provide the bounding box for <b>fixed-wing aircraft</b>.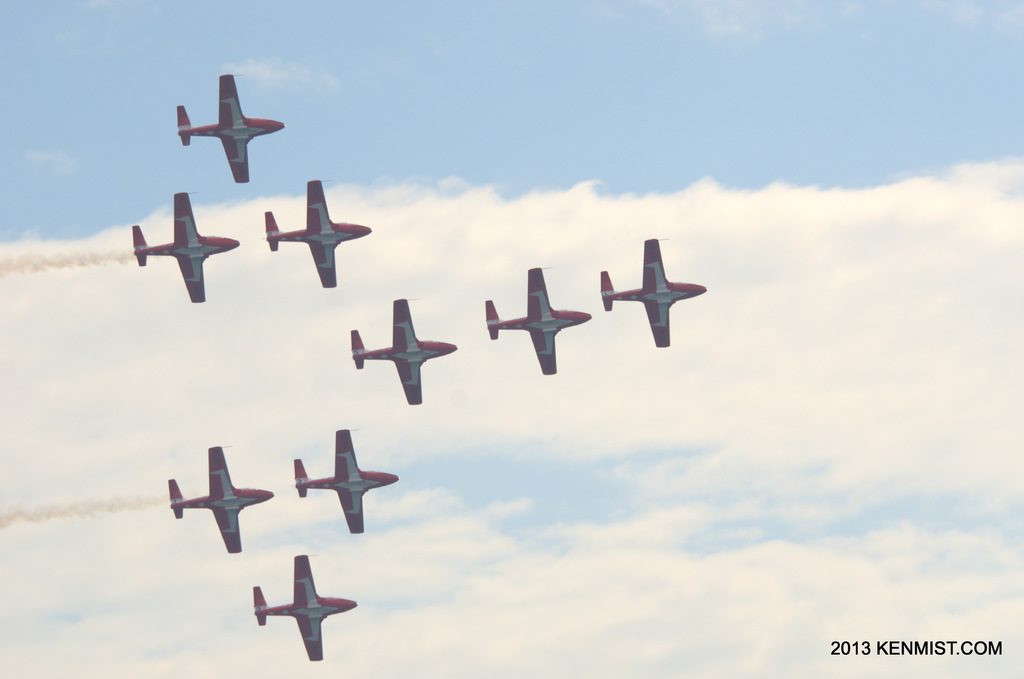
region(484, 265, 590, 376).
